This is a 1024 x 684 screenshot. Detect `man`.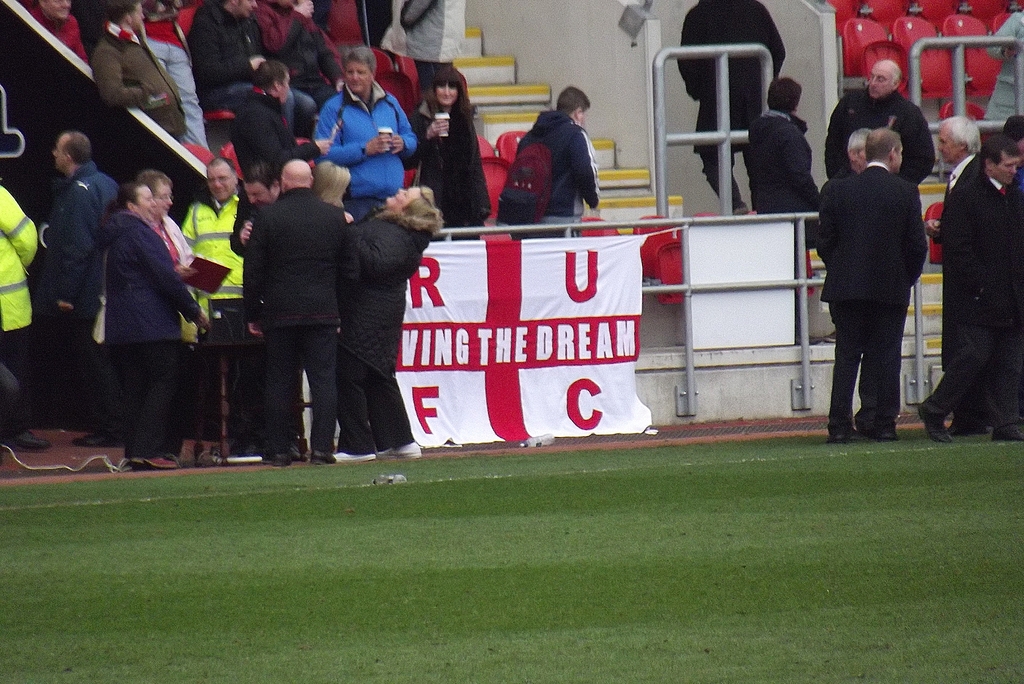
1000:113:1023:192.
